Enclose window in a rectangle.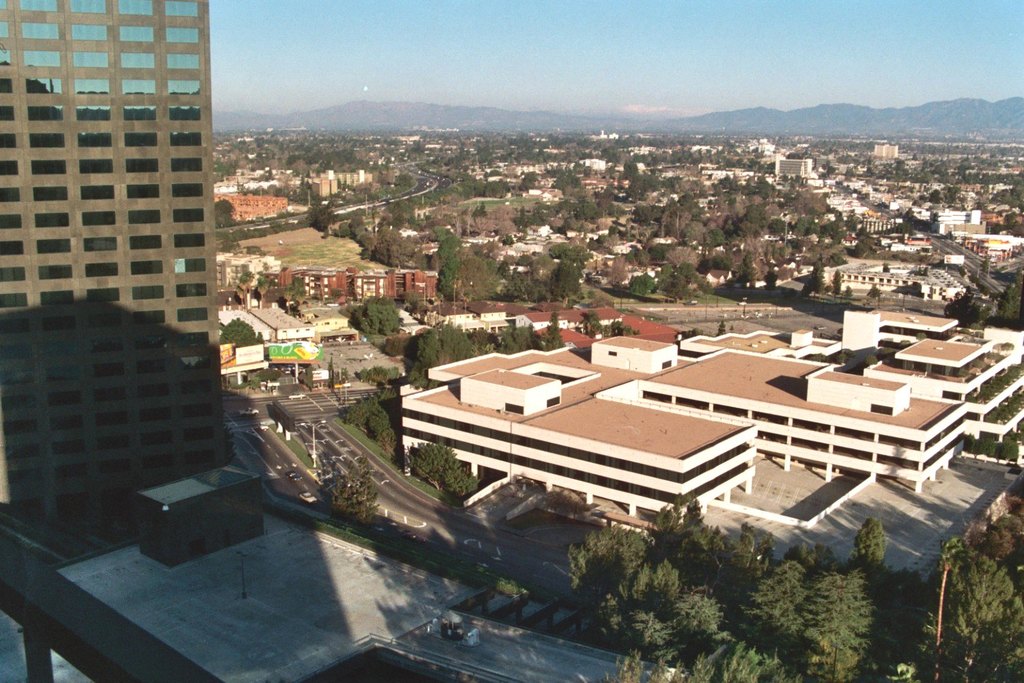
box=[38, 239, 73, 256].
